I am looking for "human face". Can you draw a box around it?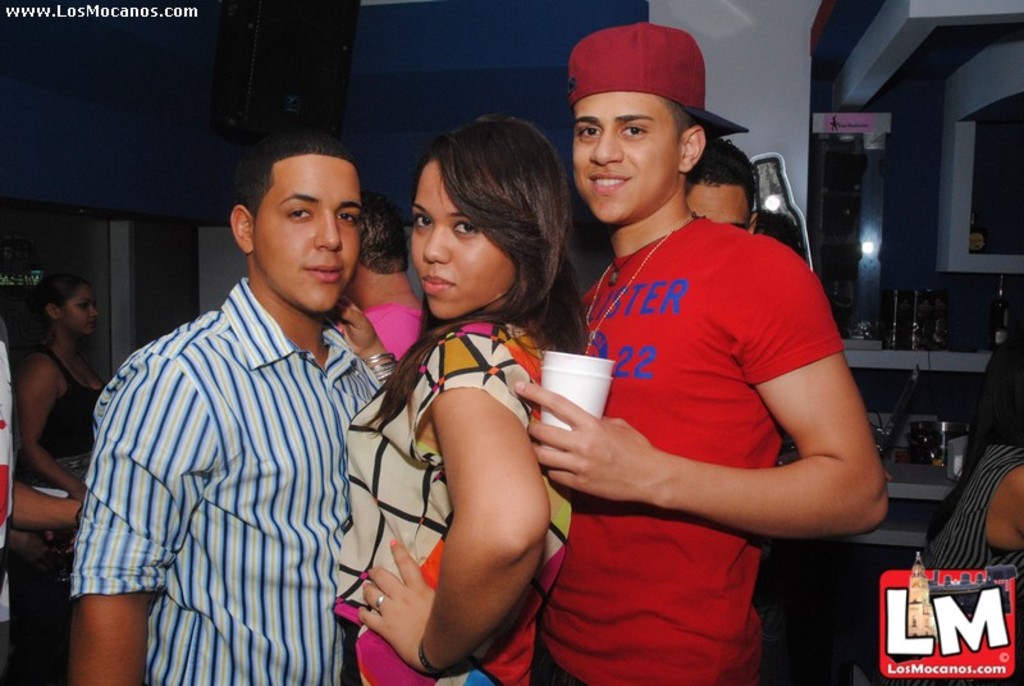
Sure, the bounding box is 682/182/750/230.
